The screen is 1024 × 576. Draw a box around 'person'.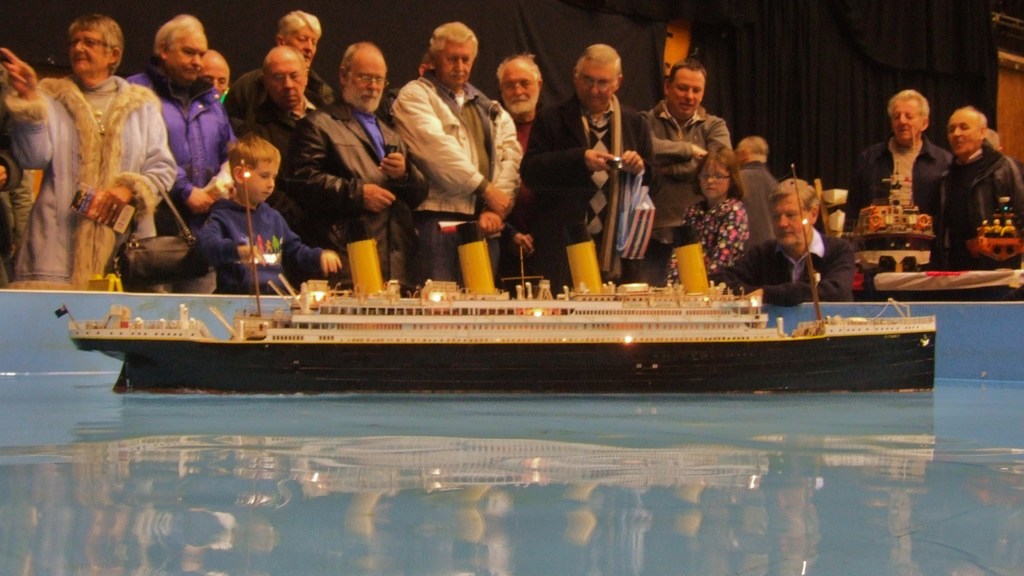
bbox=(243, 4, 337, 122).
